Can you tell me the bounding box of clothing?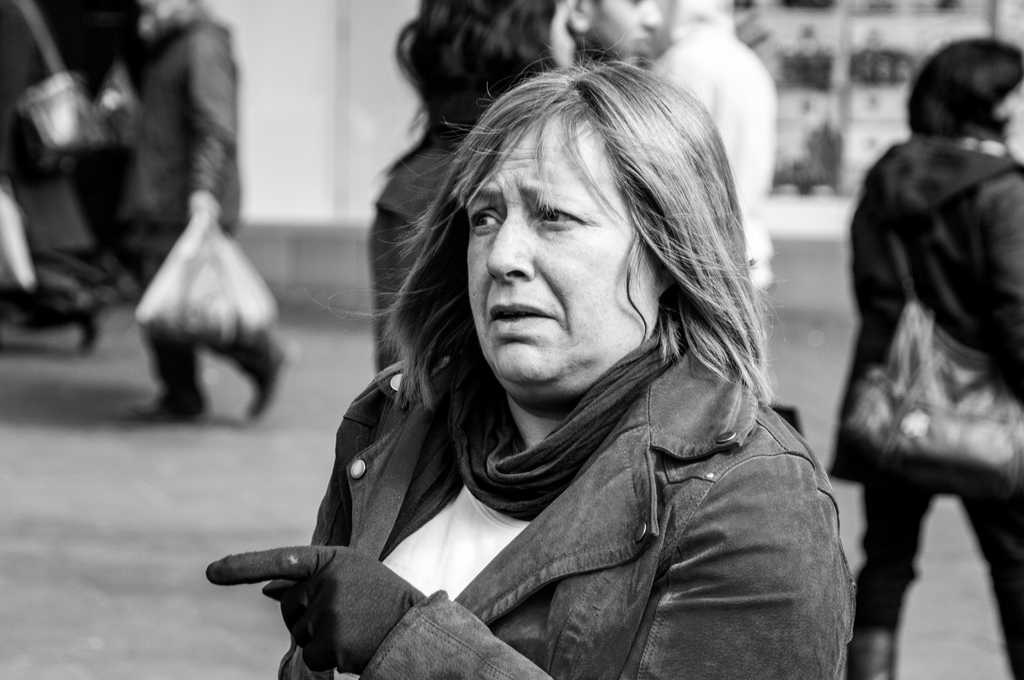
left=834, top=129, right=1019, bottom=489.
